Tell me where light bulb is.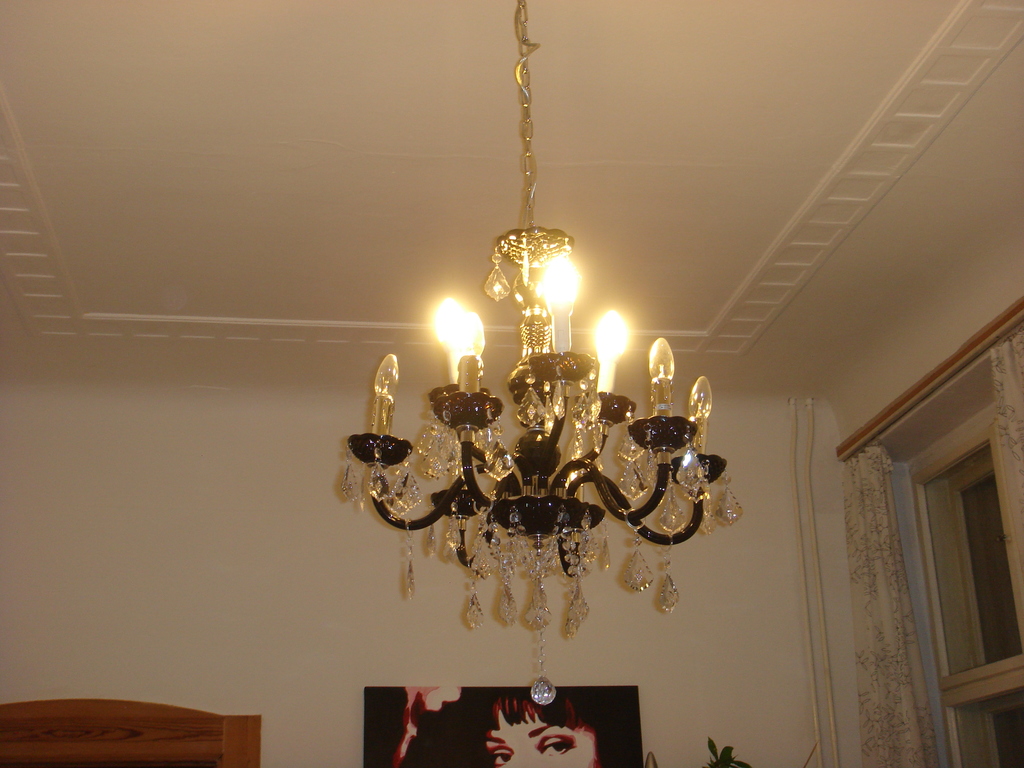
light bulb is at {"left": 374, "top": 355, "right": 404, "bottom": 397}.
